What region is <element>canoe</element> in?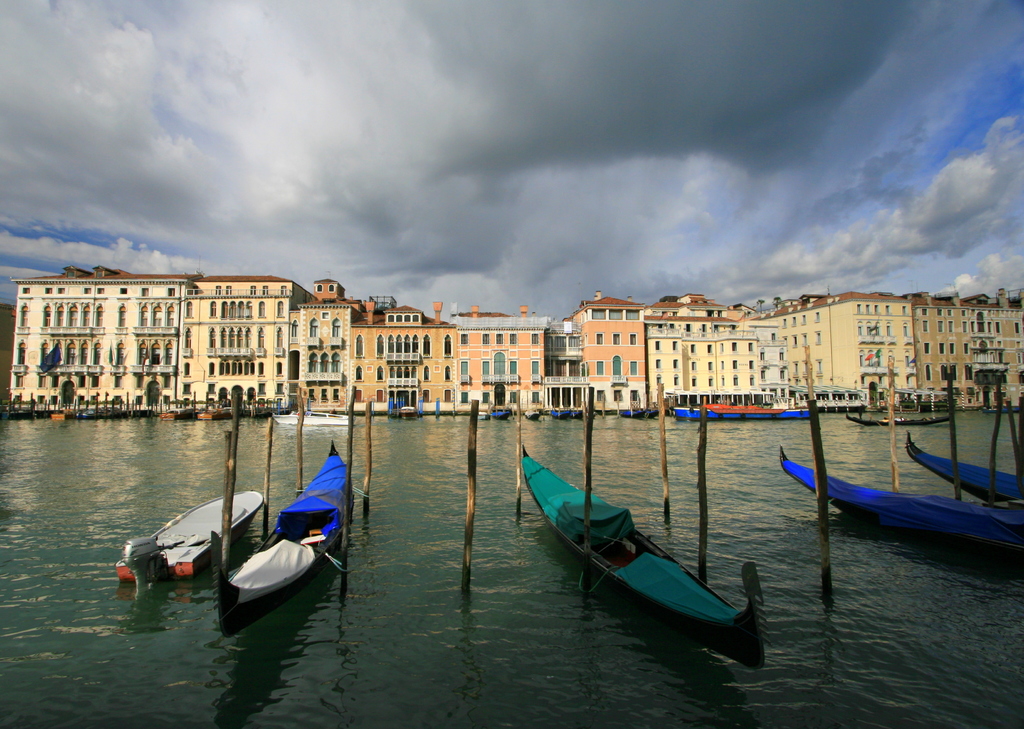
847:413:948:428.
